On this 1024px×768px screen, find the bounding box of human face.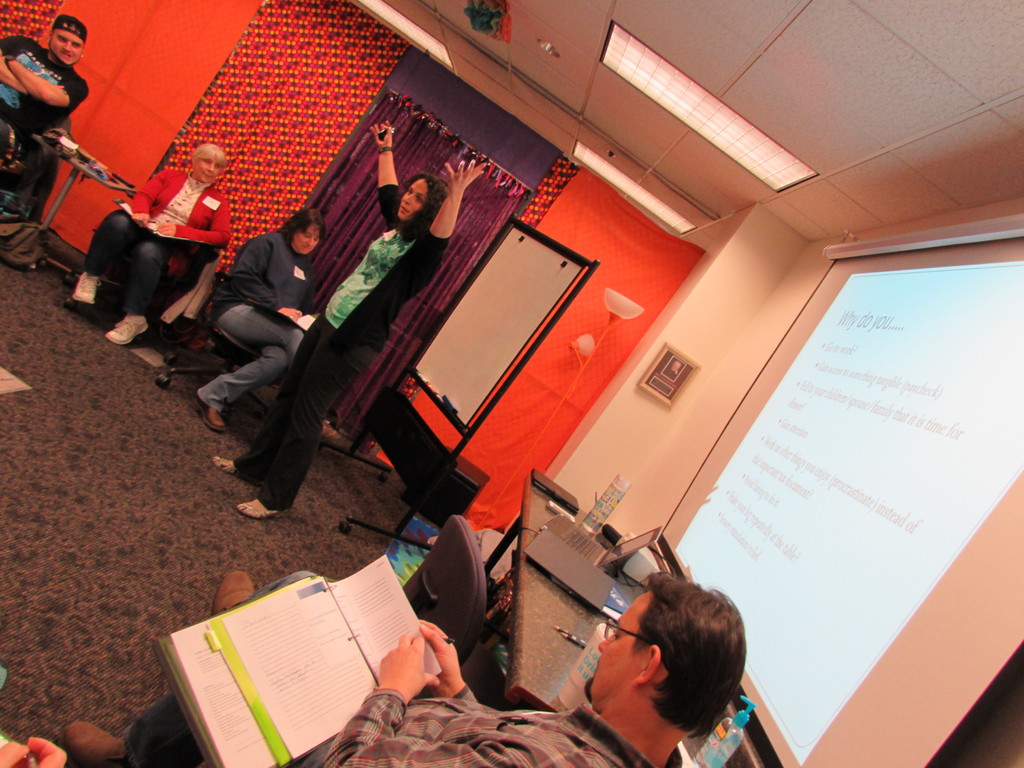
Bounding box: box(196, 155, 217, 193).
